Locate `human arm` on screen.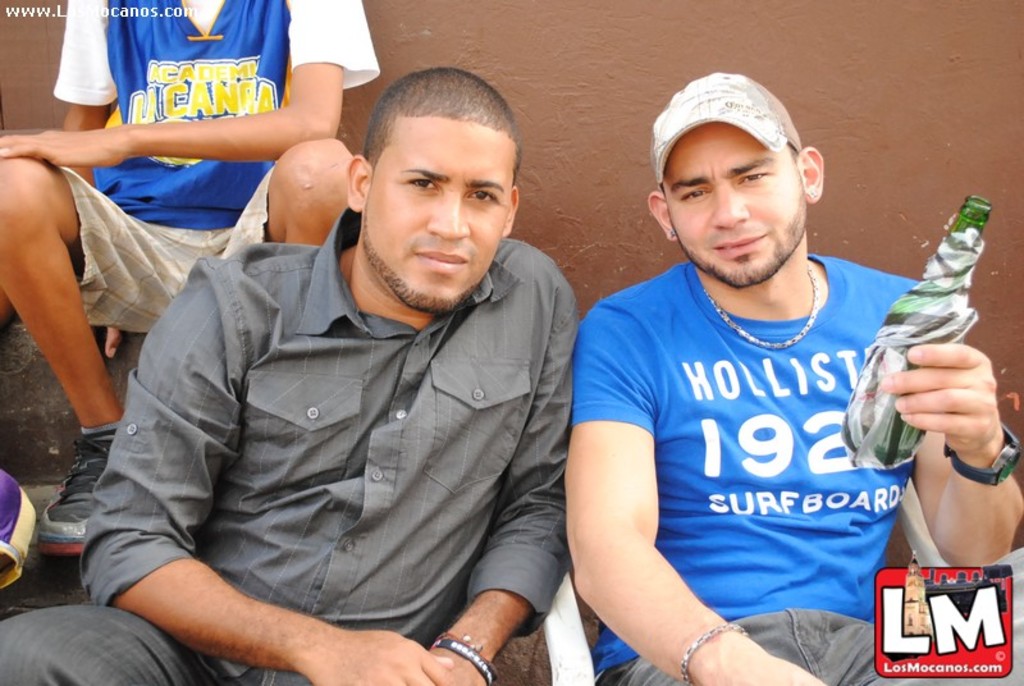
On screen at <box>76,250,460,685</box>.
